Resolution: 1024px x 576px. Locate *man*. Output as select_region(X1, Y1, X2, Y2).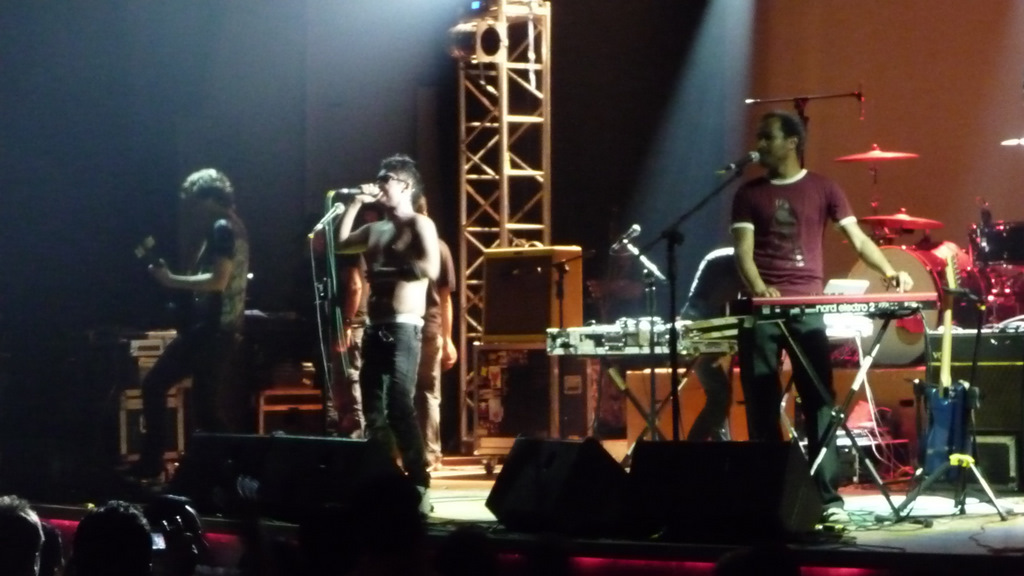
select_region(332, 210, 371, 439).
